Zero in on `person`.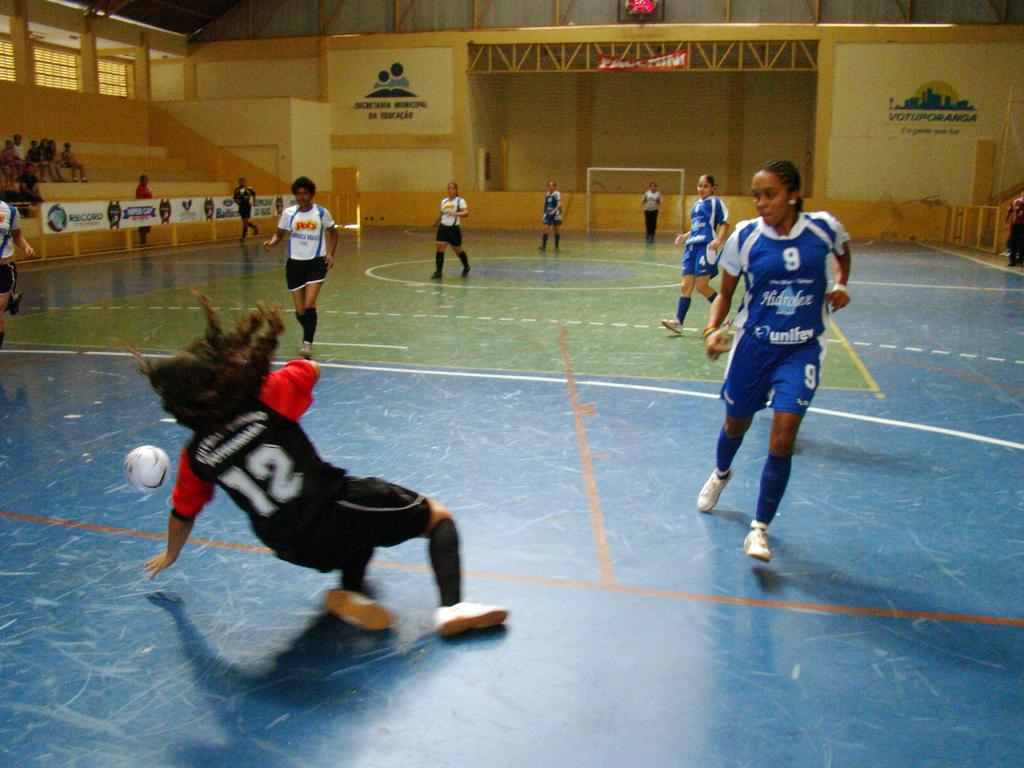
Zeroed in: [387, 62, 410, 88].
